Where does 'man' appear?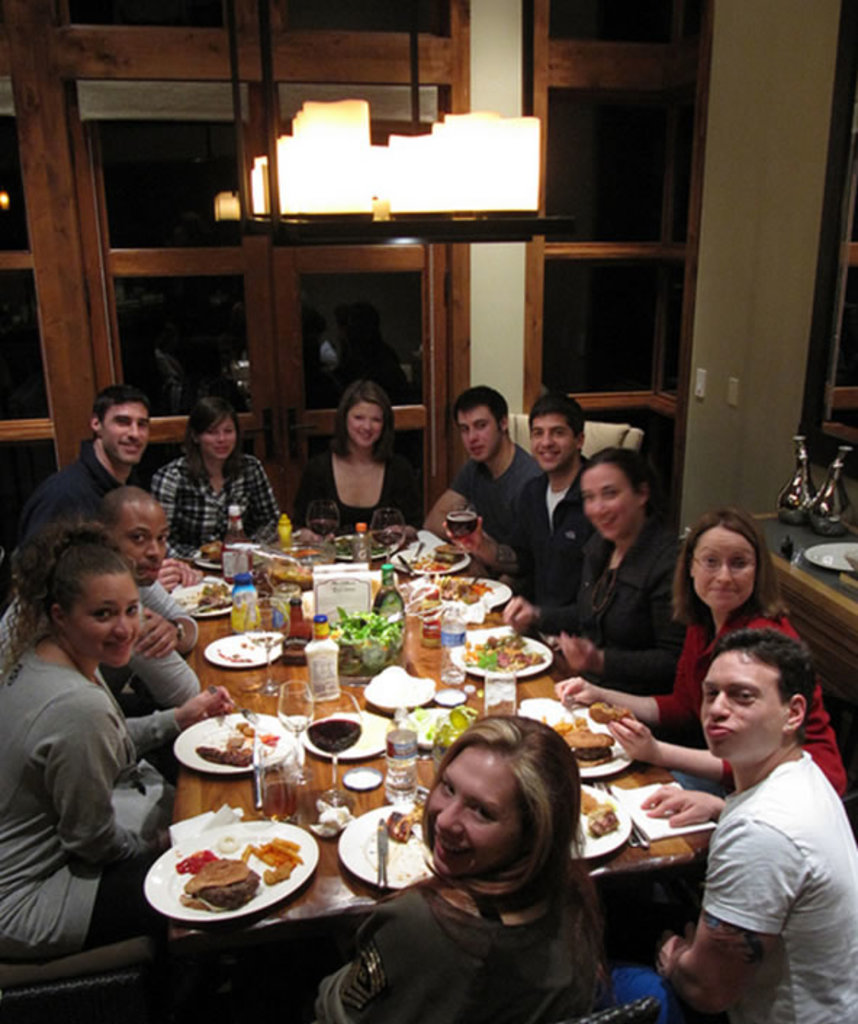
Appears at [x1=0, y1=517, x2=238, y2=966].
